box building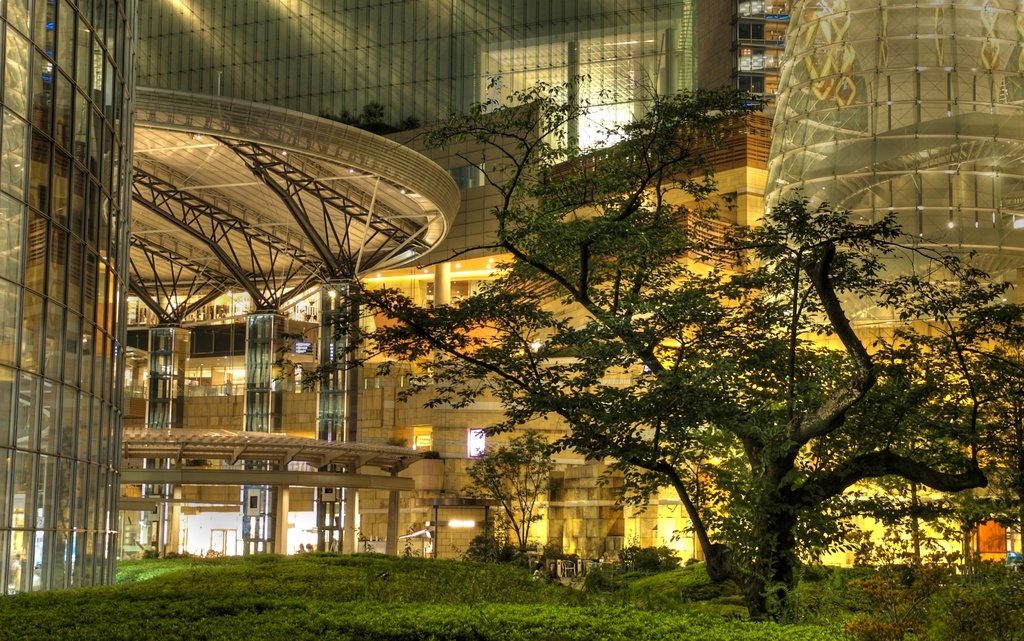
(0,0,1023,596)
